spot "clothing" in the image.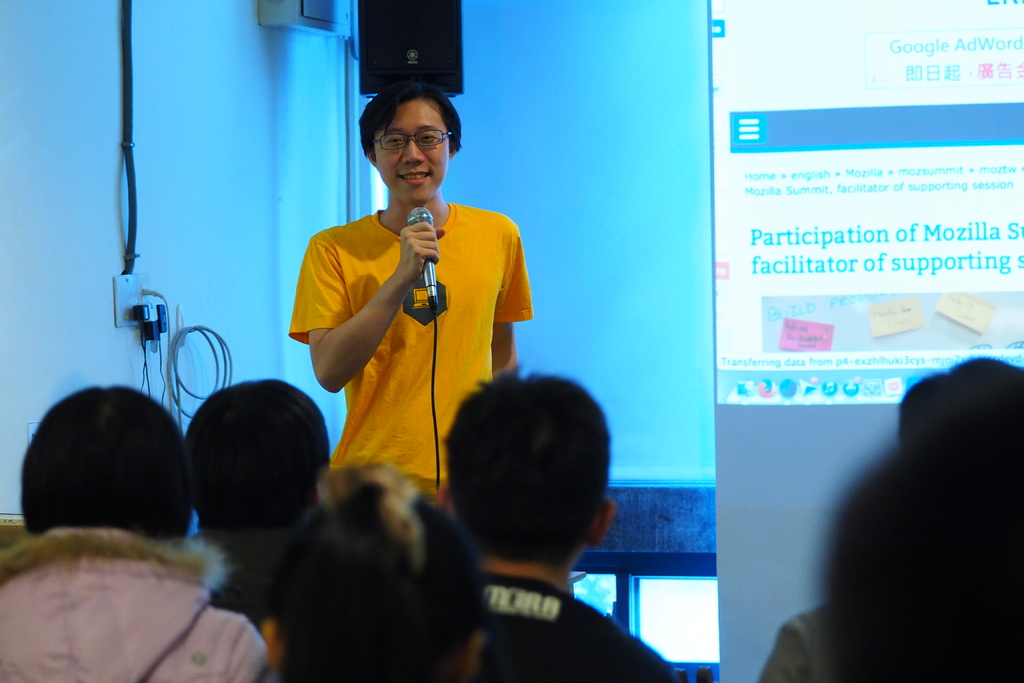
"clothing" found at (x1=284, y1=198, x2=556, y2=517).
